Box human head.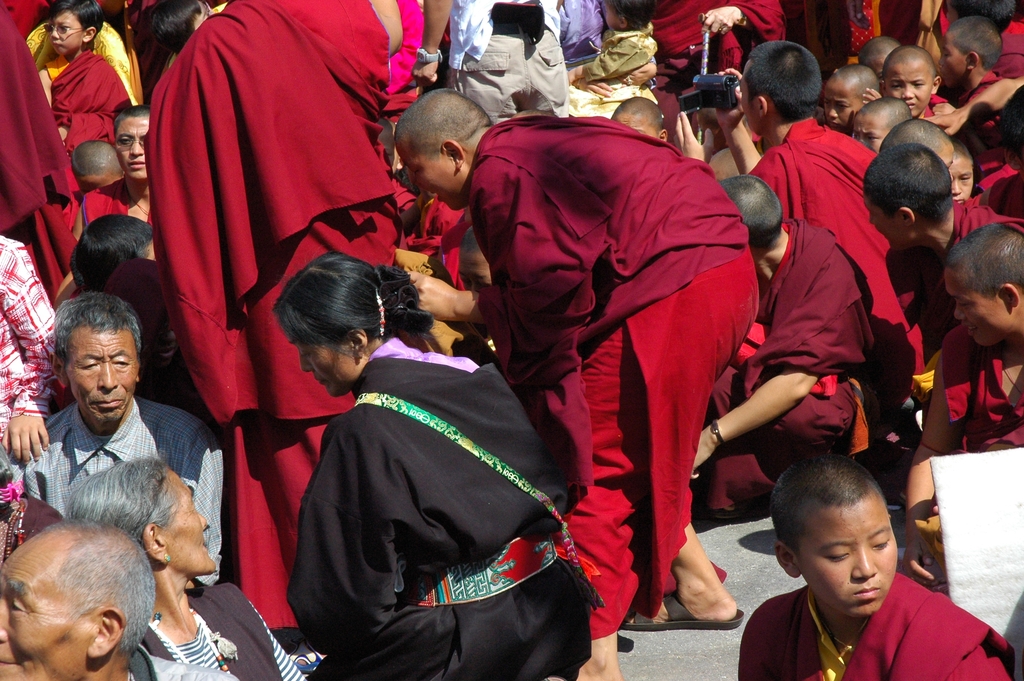
[x1=114, y1=101, x2=152, y2=179].
